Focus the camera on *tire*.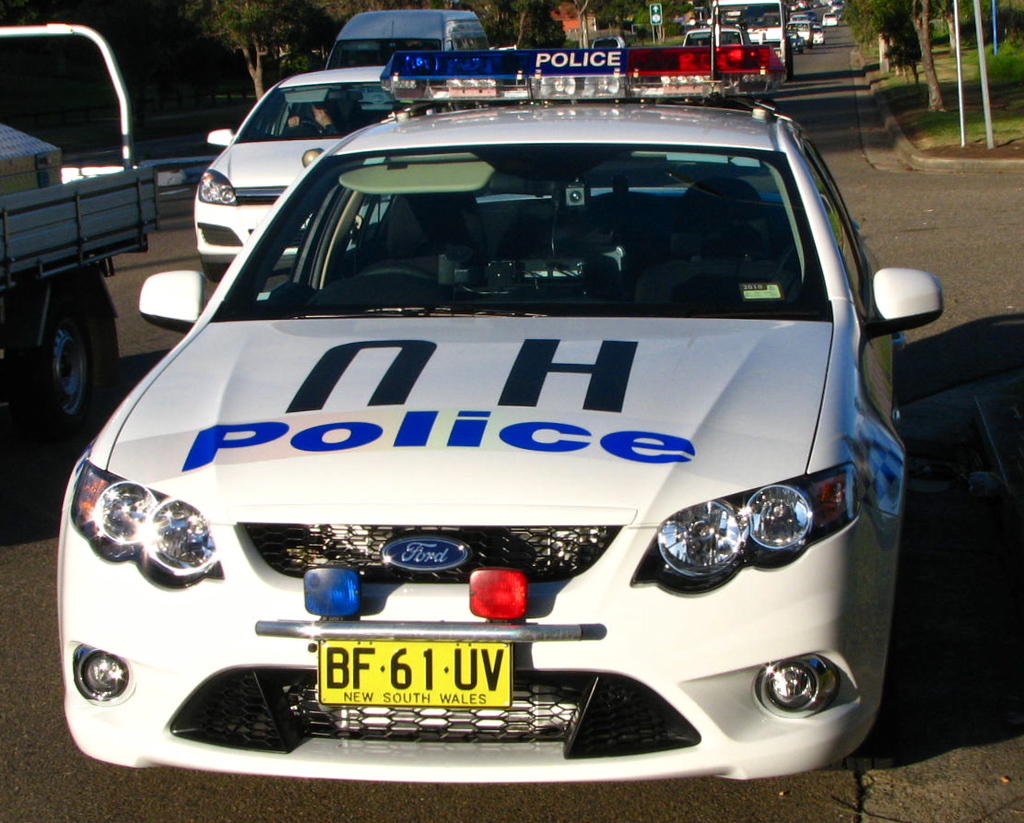
Focus region: {"x1": 798, "y1": 44, "x2": 804, "y2": 52}.
